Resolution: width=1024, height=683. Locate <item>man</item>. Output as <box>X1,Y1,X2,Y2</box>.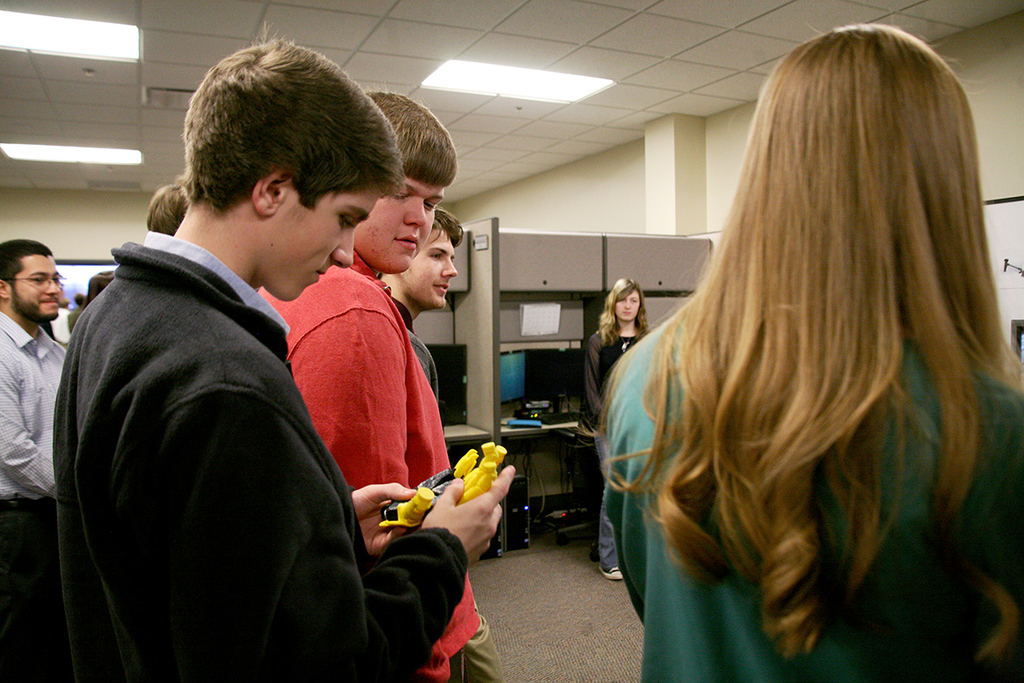
<box>147,182,186,232</box>.
